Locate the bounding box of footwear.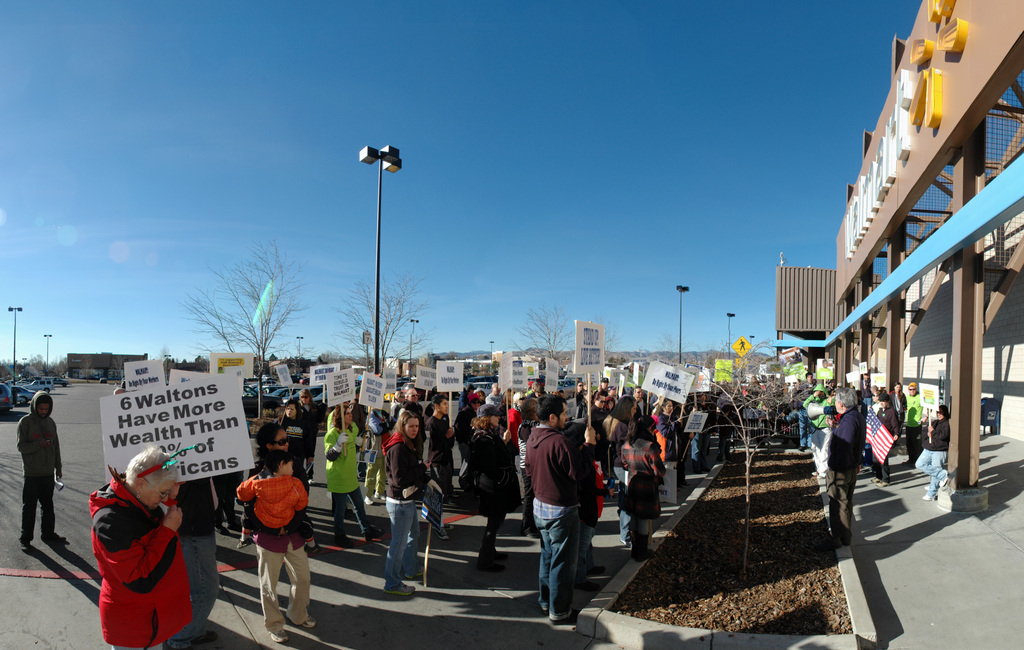
Bounding box: bbox=[925, 485, 931, 490].
